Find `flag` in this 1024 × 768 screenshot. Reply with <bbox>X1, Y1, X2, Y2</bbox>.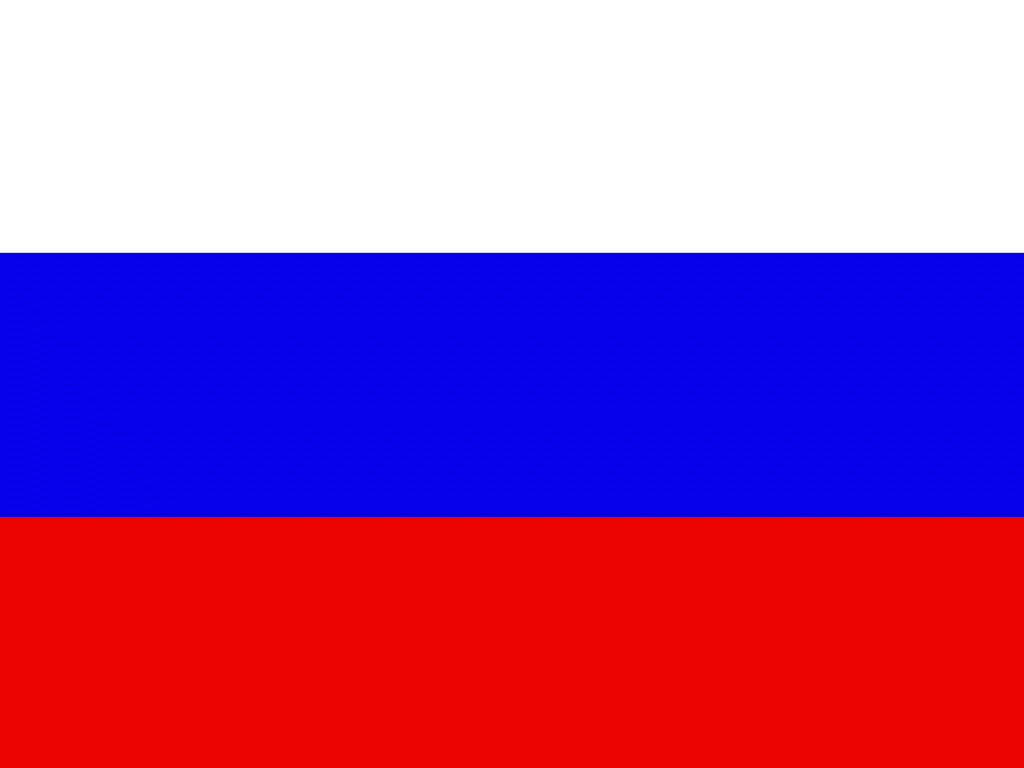
<bbox>0, 189, 1023, 767</bbox>.
